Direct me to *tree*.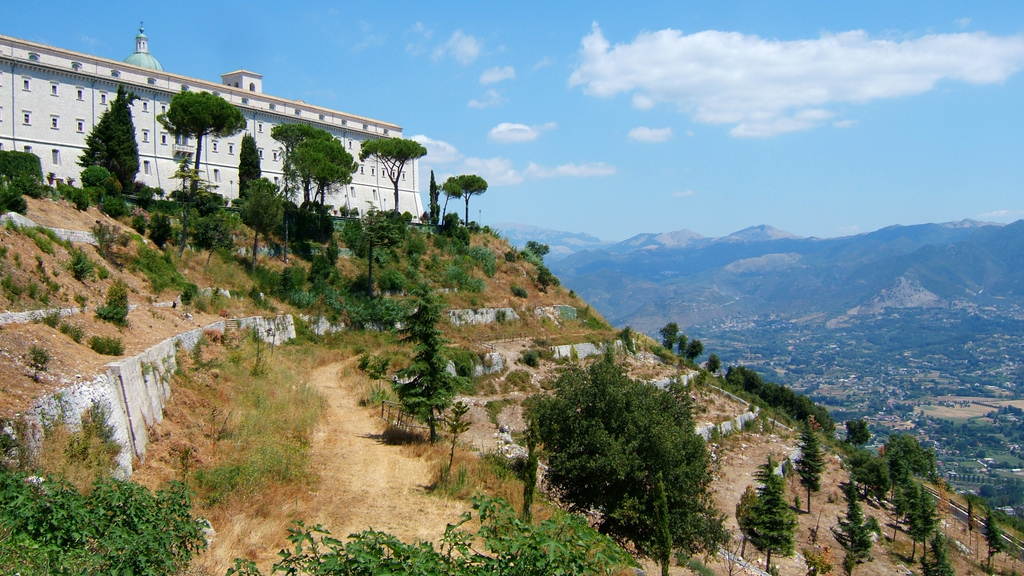
Direction: l=0, t=148, r=44, b=214.
